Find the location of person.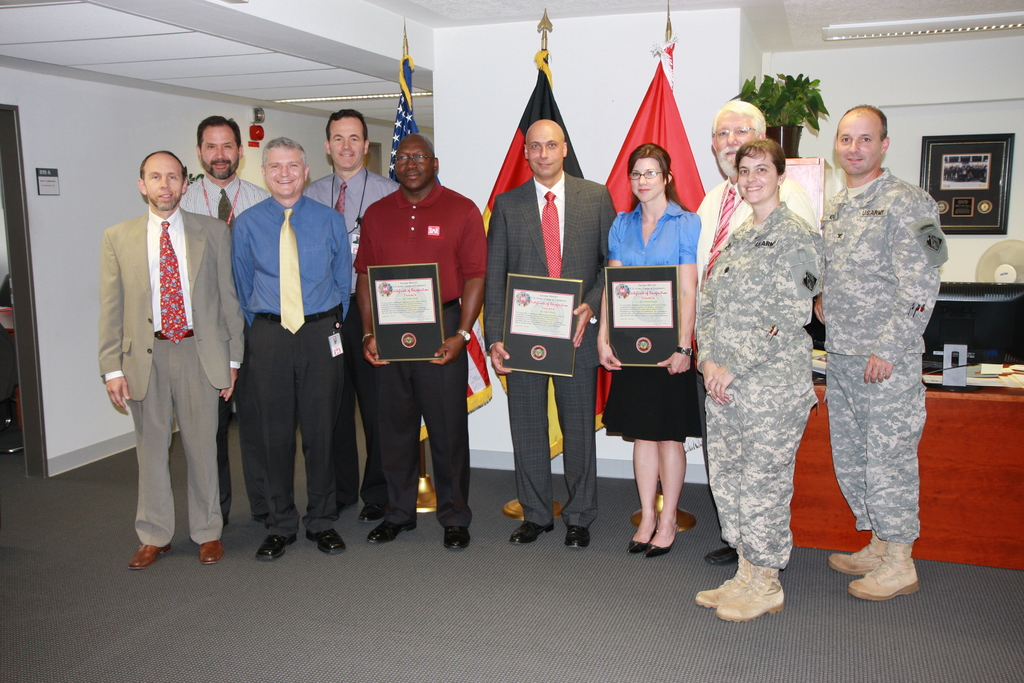
Location: [x1=97, y1=151, x2=246, y2=566].
